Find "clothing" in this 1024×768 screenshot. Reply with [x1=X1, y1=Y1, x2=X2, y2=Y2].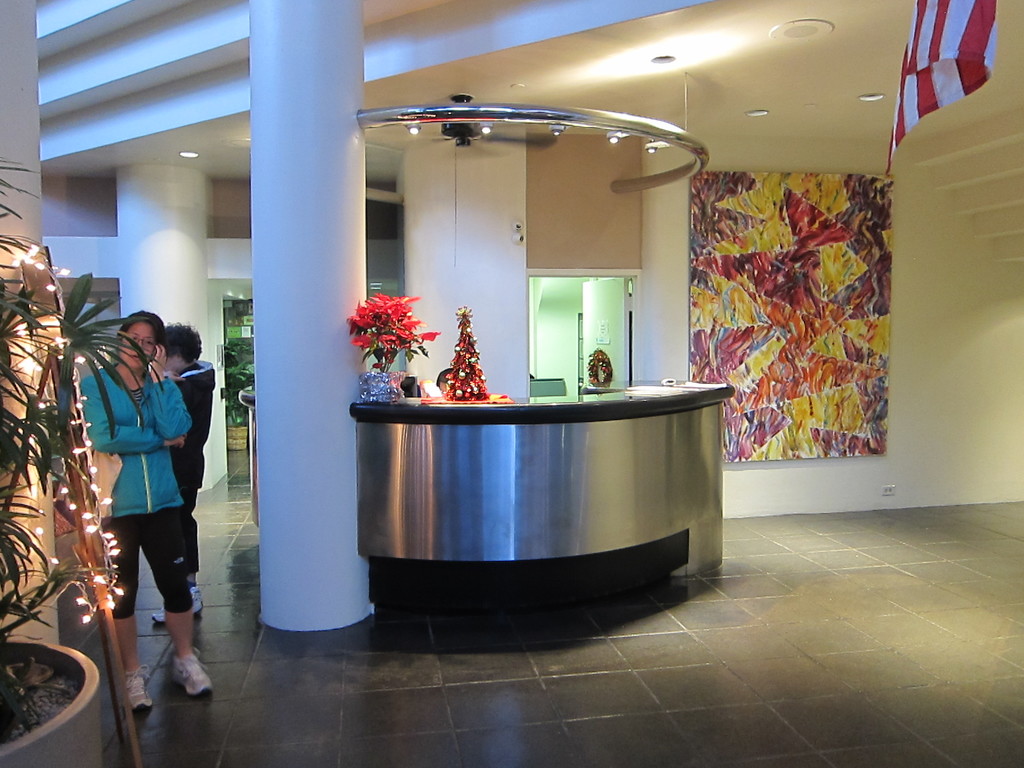
[x1=170, y1=358, x2=216, y2=571].
